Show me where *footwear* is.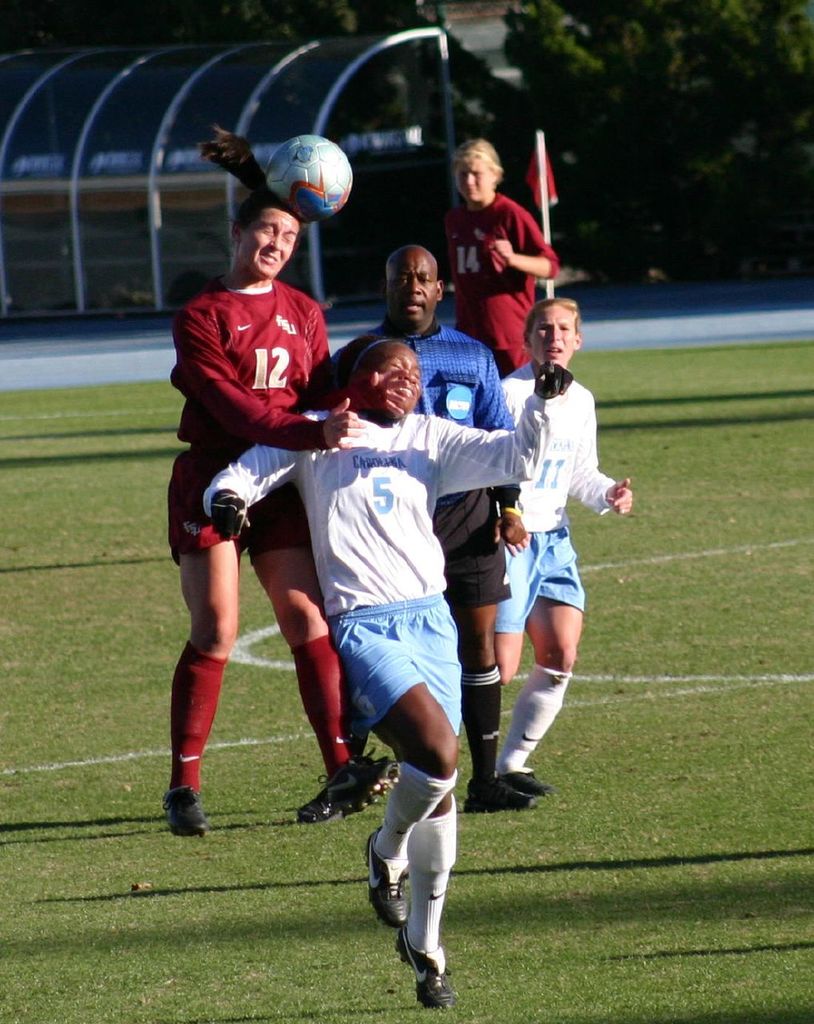
*footwear* is at <box>366,829,411,930</box>.
